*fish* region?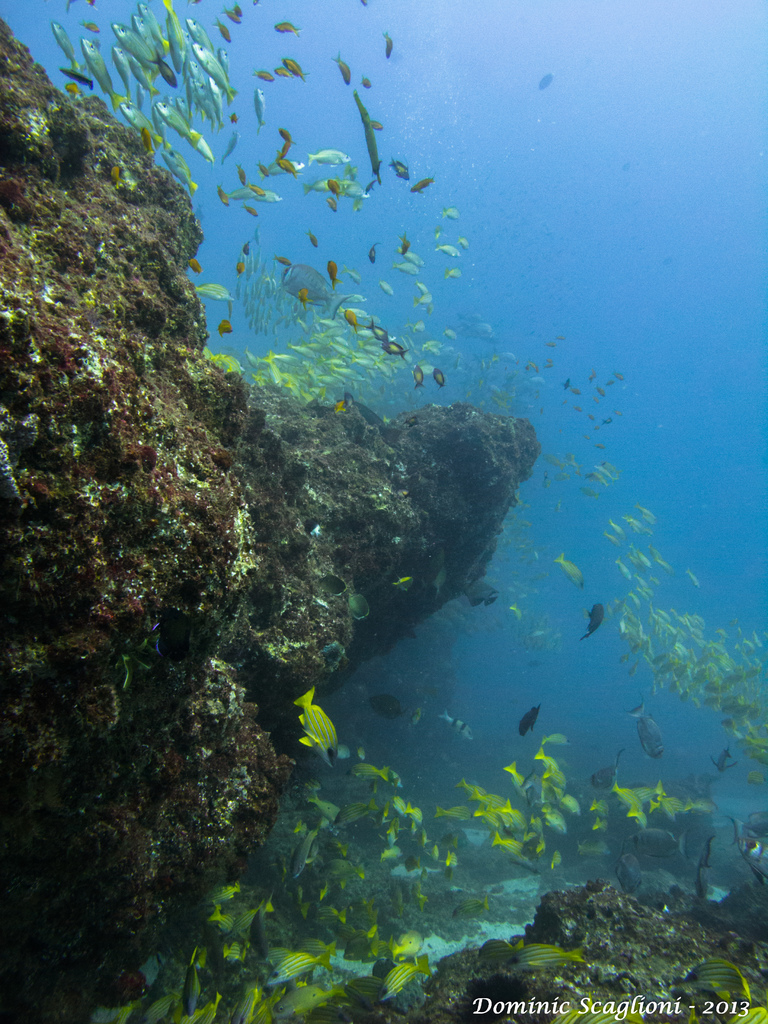
346 589 372 624
